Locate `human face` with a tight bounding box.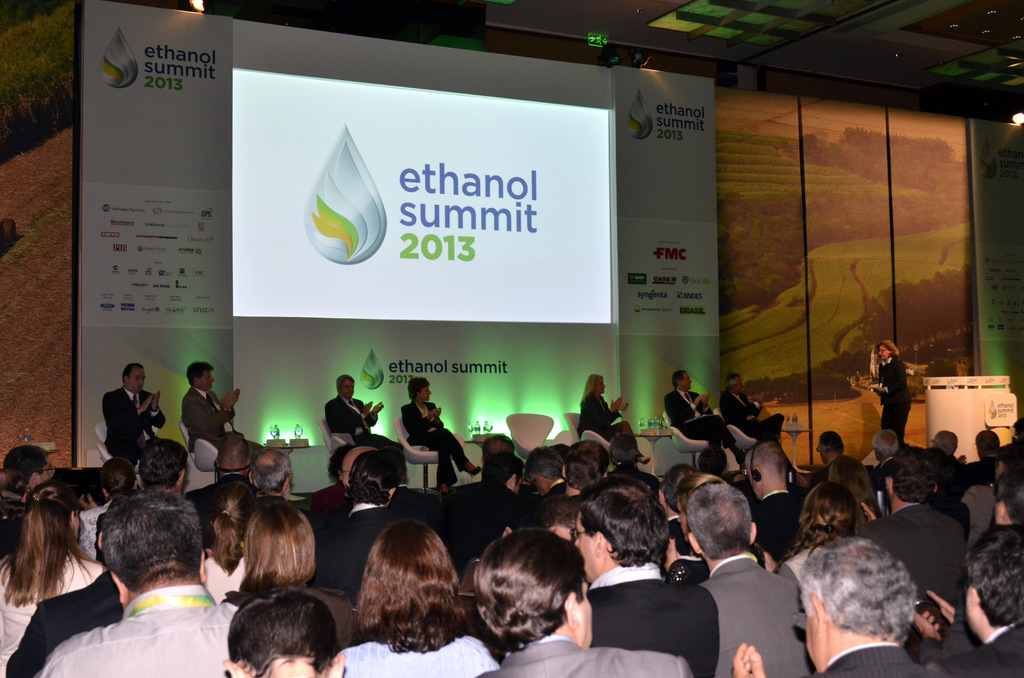
[left=684, top=373, right=693, bottom=389].
